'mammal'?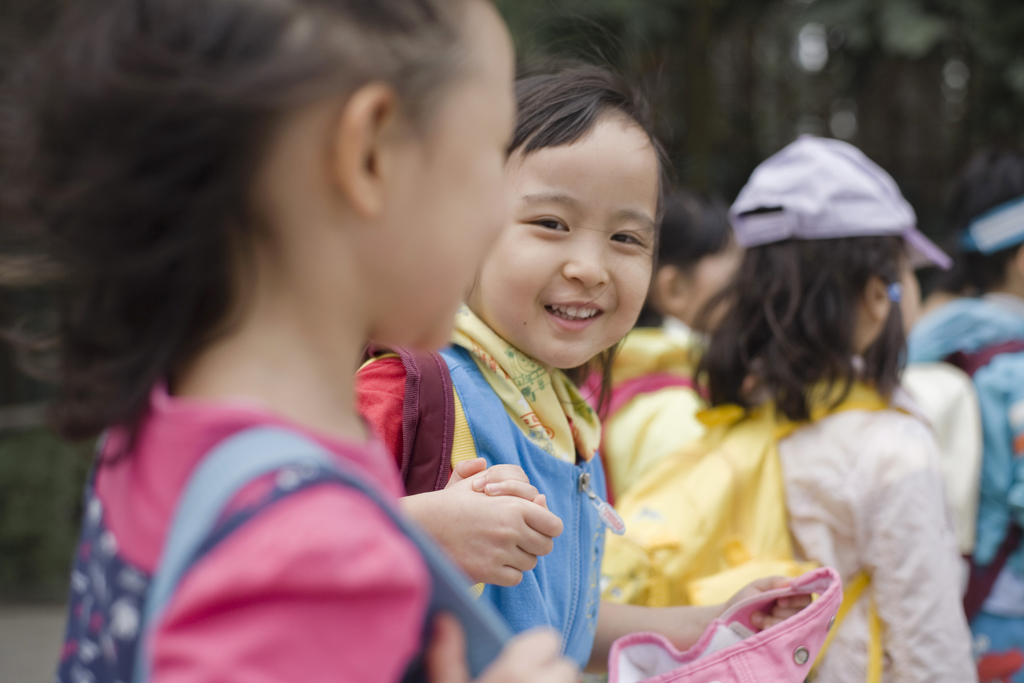
left=584, top=174, right=748, bottom=498
